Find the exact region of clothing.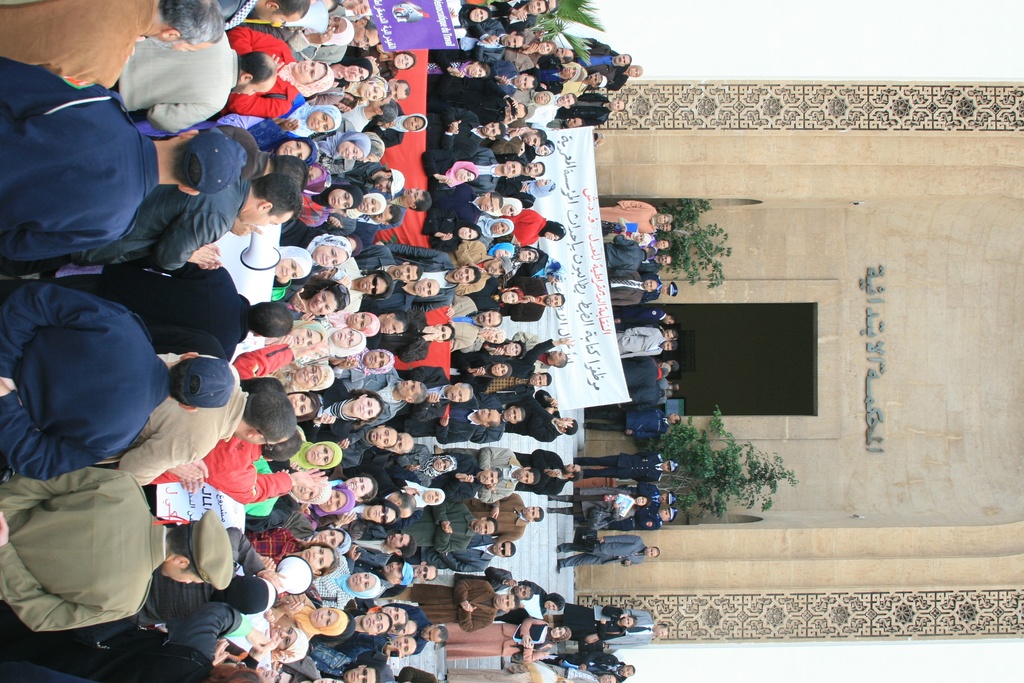
Exact region: region(351, 213, 387, 238).
